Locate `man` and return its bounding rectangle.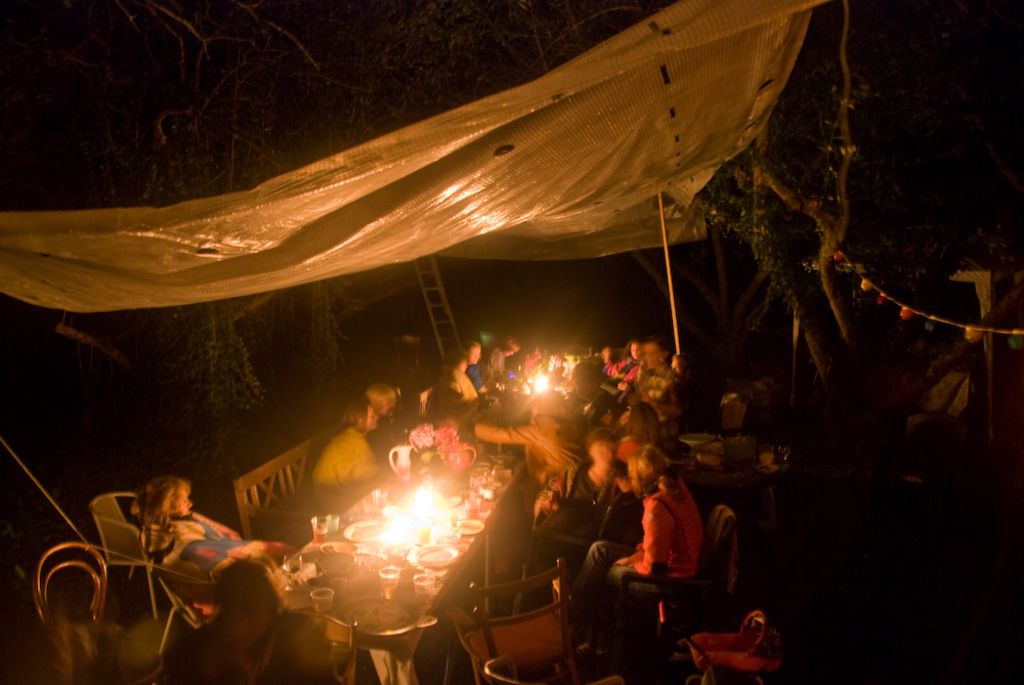
[564,362,615,438].
